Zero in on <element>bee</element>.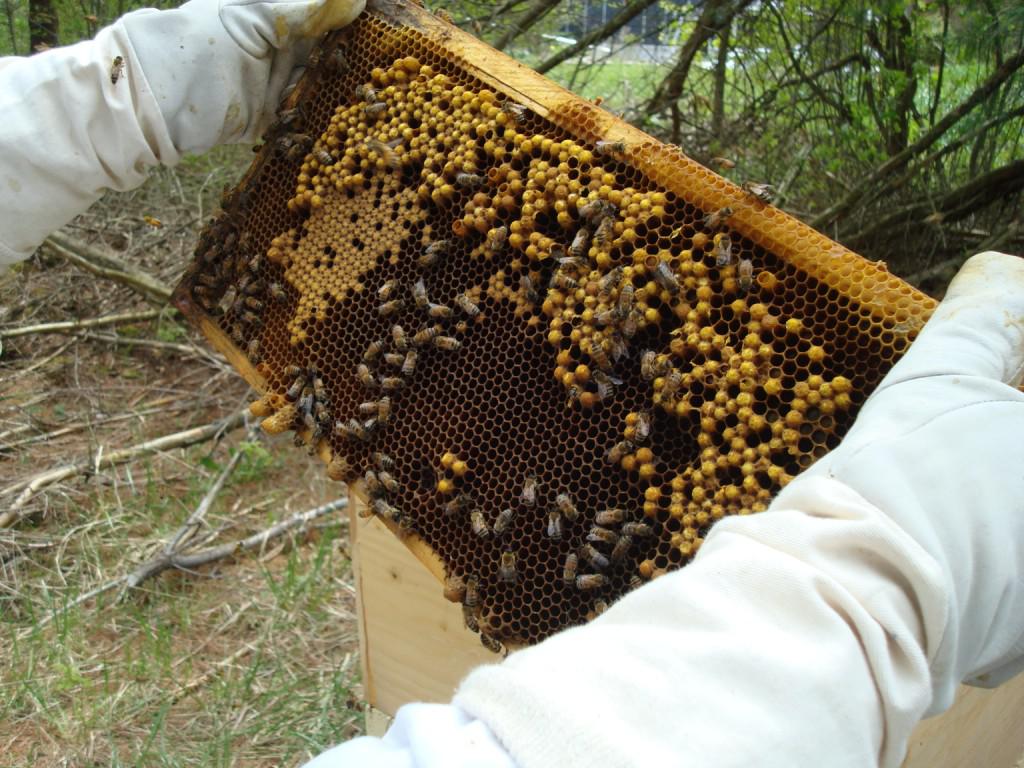
Zeroed in: rect(234, 271, 249, 292).
